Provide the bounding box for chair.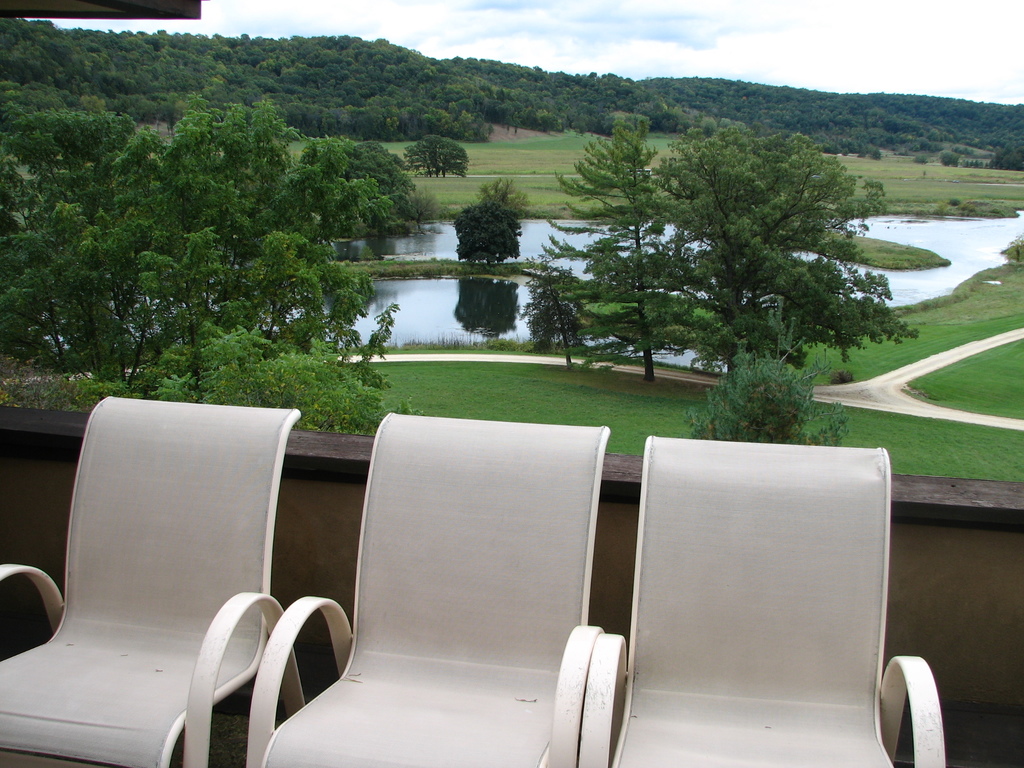
(578, 433, 948, 767).
